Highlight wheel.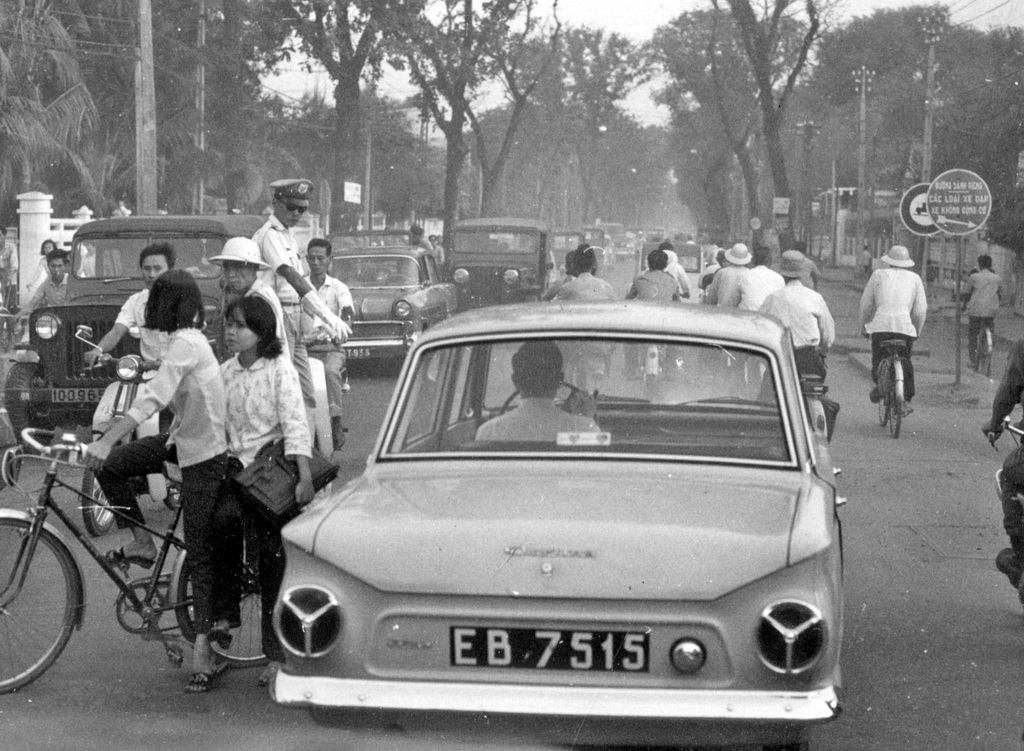
Highlighted region: <bbox>0, 360, 56, 445</bbox>.
